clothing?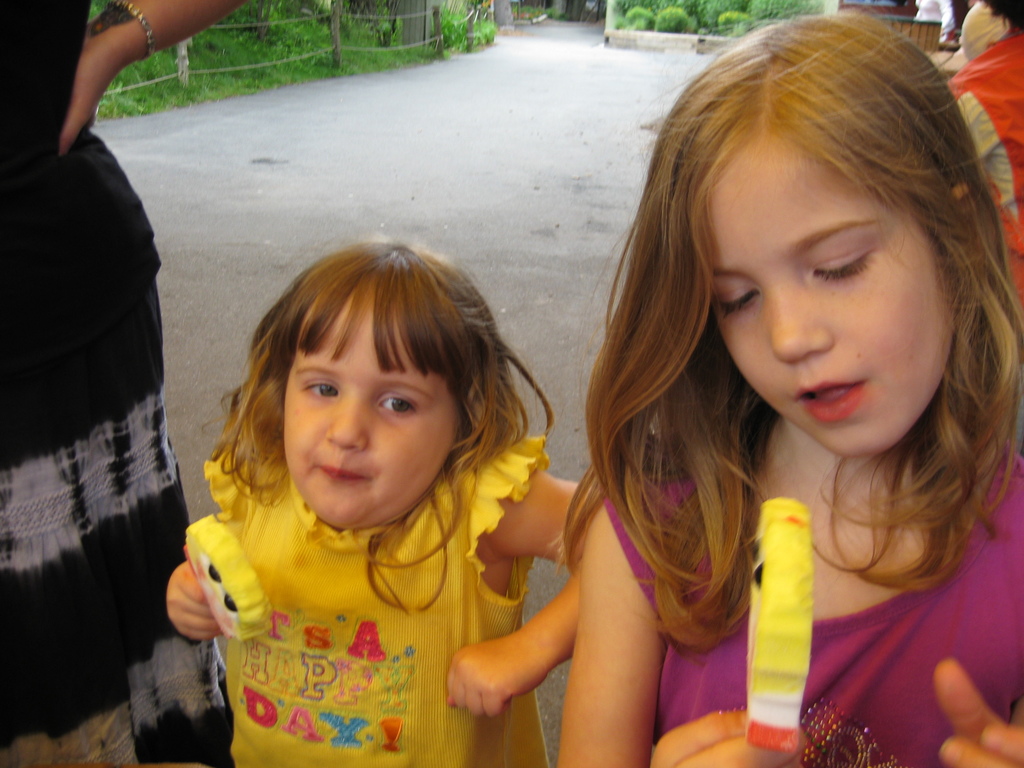
bbox(0, 0, 232, 767)
